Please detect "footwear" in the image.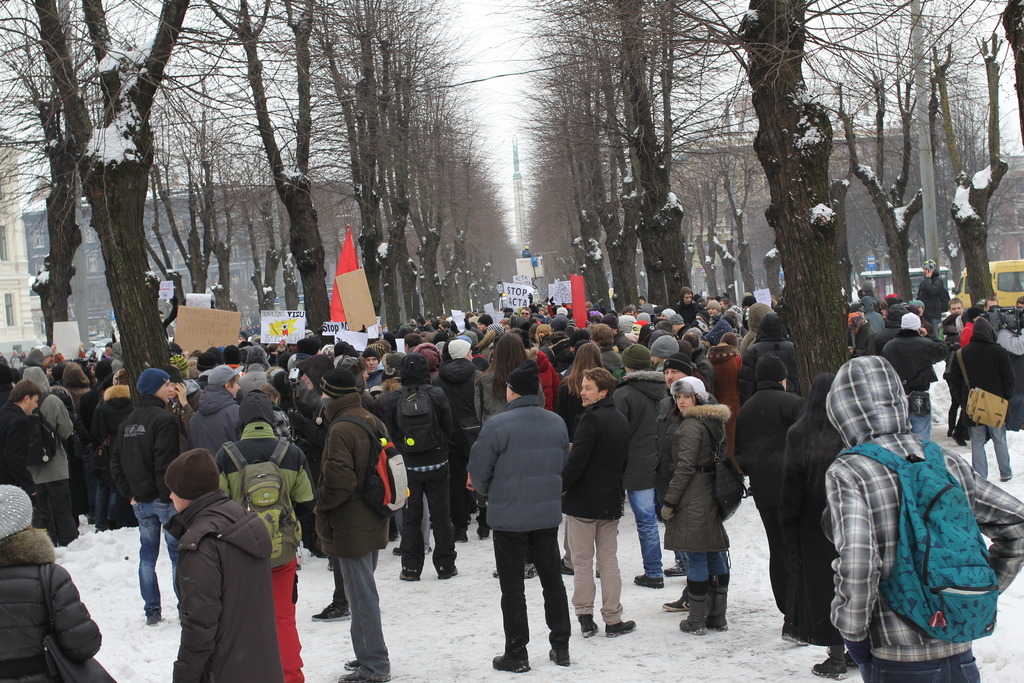
338 661 384 682.
